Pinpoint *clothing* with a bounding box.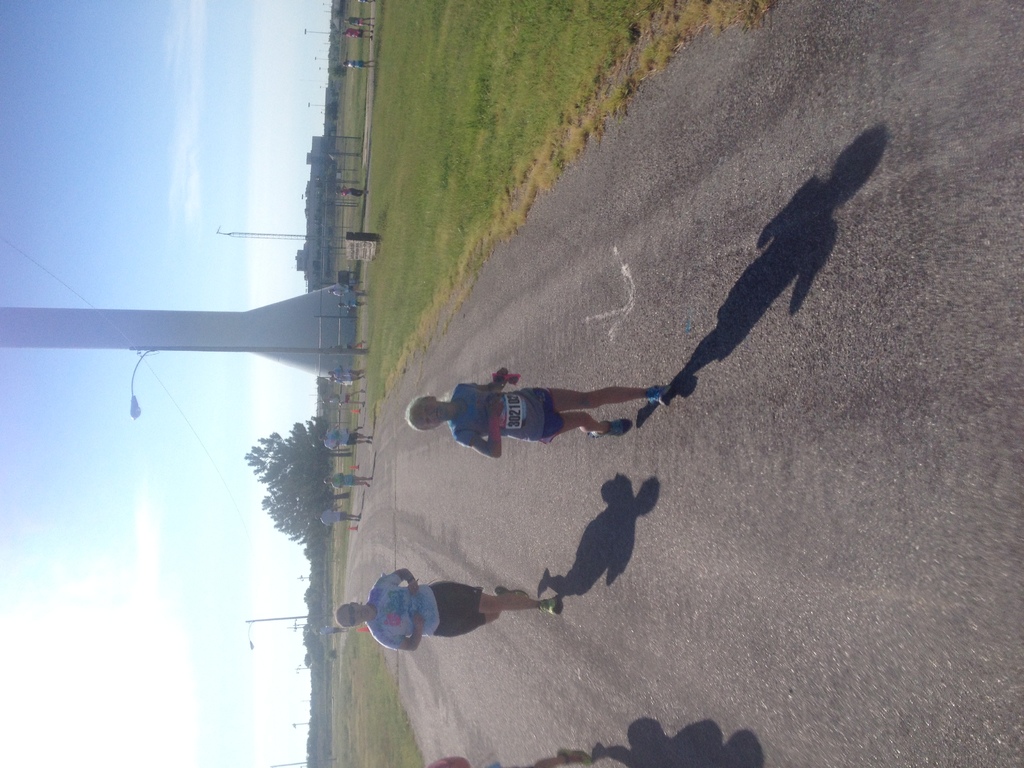
box=[326, 431, 358, 445].
